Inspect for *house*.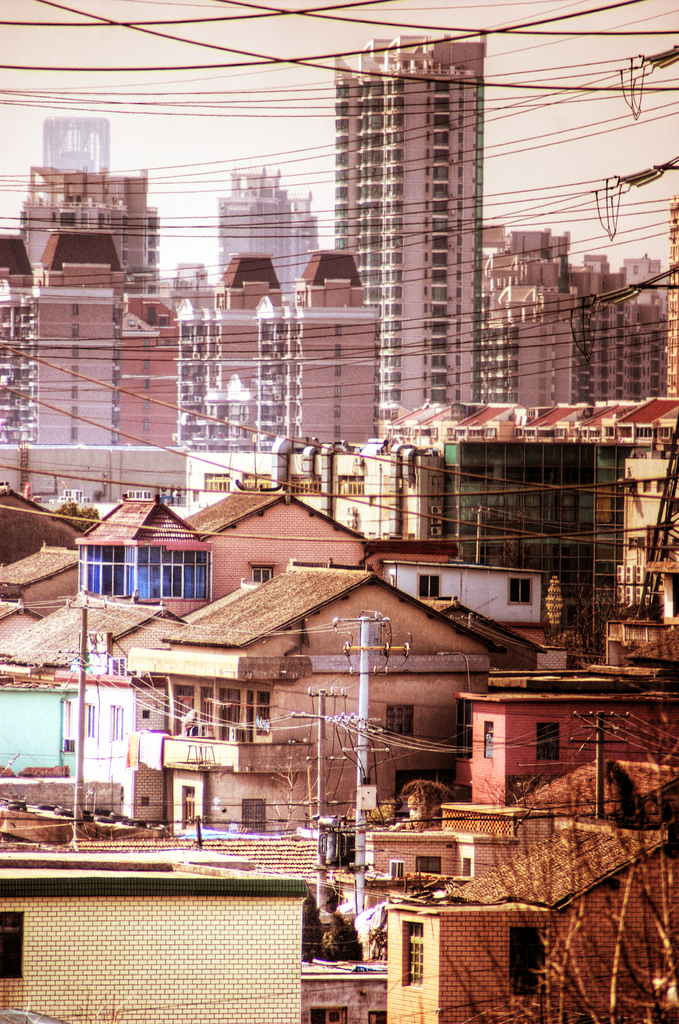
Inspection: locate(360, 540, 573, 636).
